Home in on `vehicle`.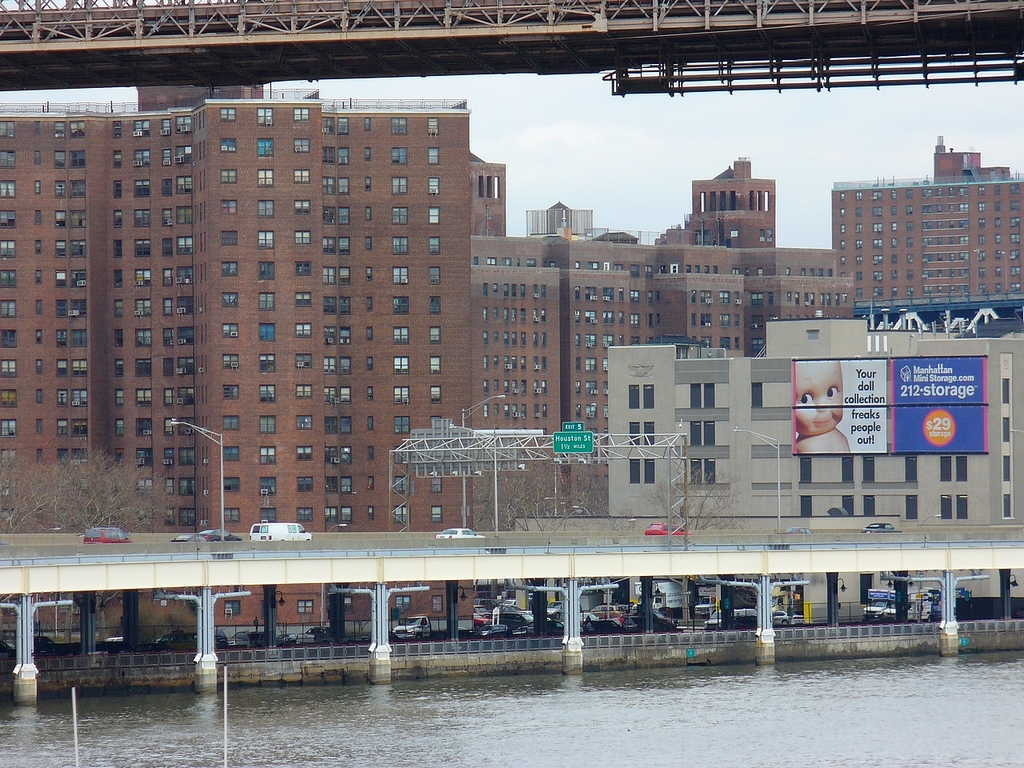
Homed in at x1=864, y1=522, x2=904, y2=536.
